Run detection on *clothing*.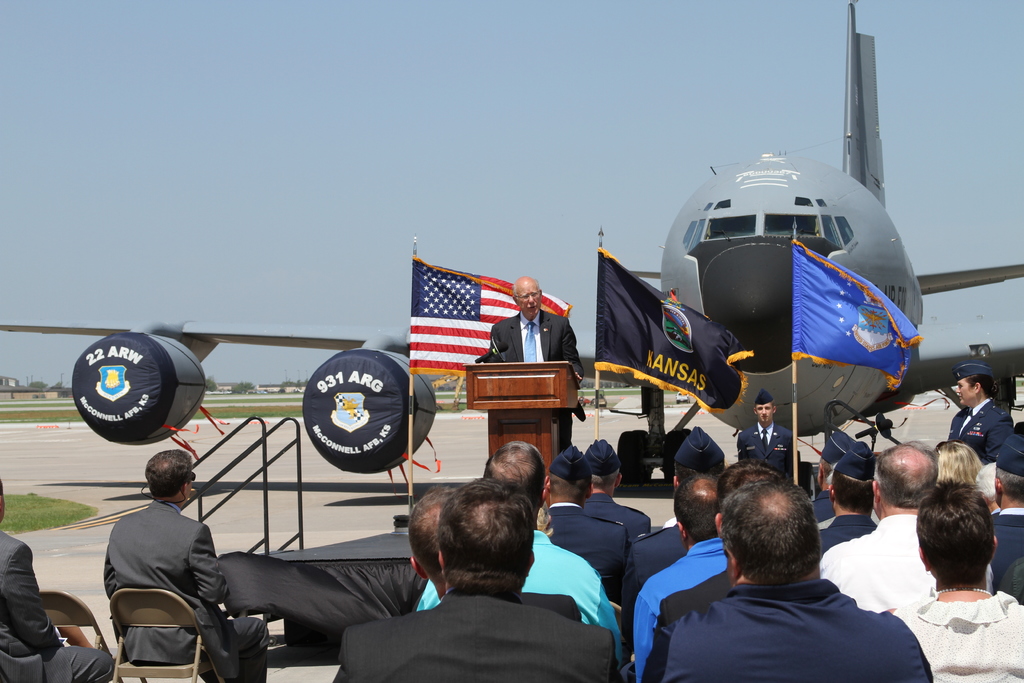
Result: x1=984, y1=508, x2=1023, y2=612.
